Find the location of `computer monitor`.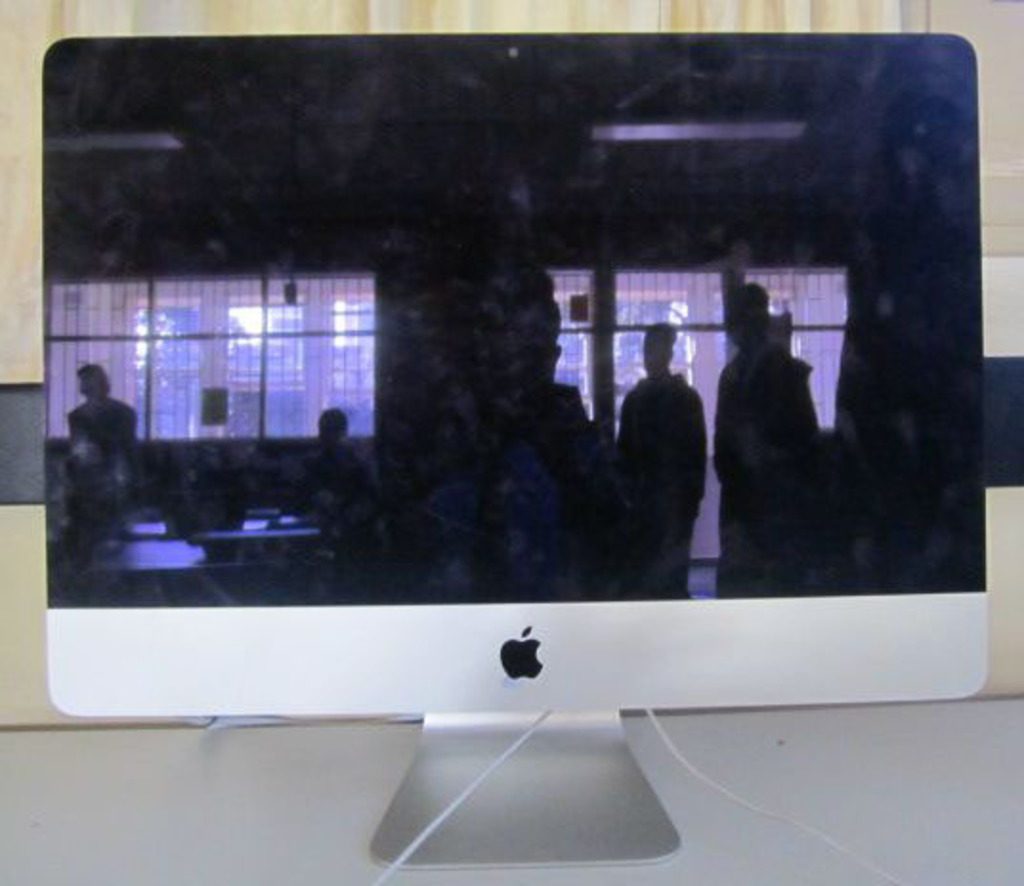
Location: pyautogui.locateOnScreen(46, 36, 993, 876).
